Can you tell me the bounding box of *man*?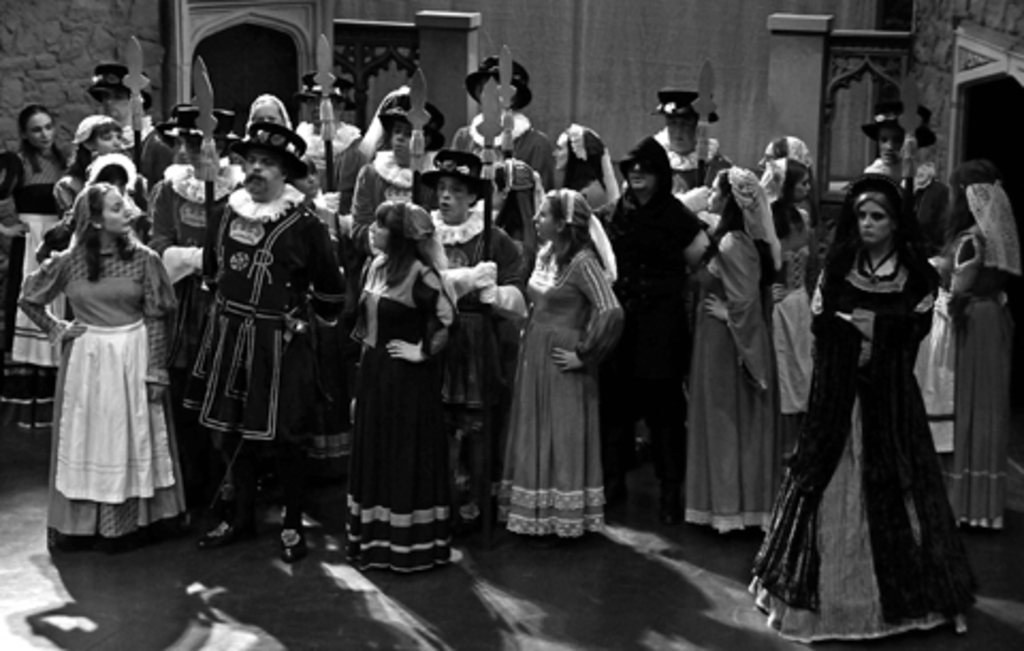
detection(85, 66, 139, 128).
